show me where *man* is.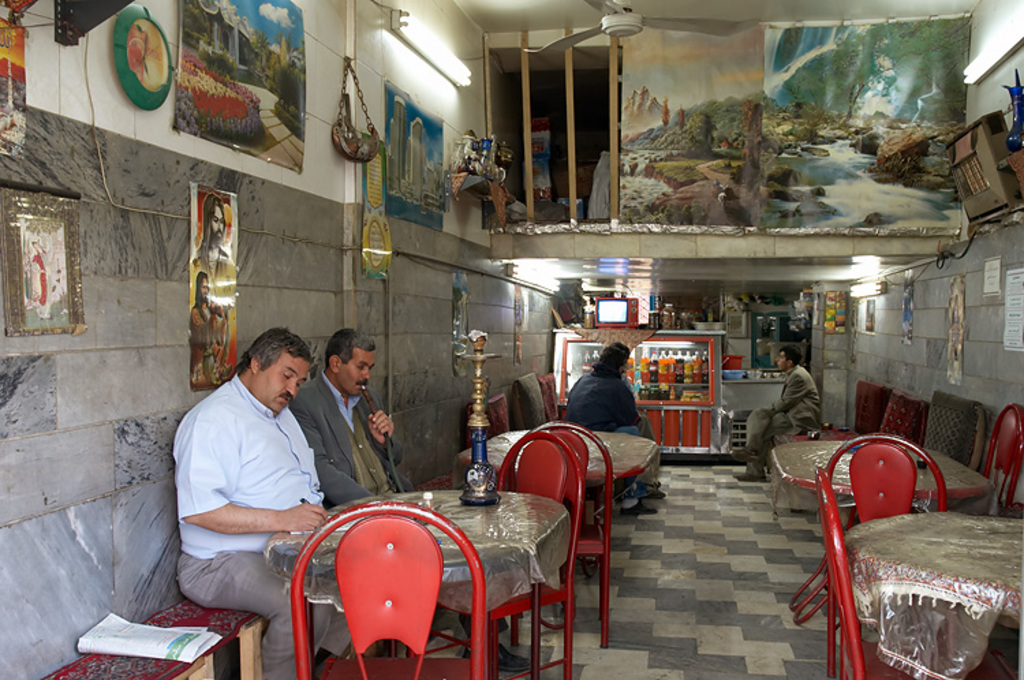
*man* is at (left=194, top=194, right=236, bottom=299).
